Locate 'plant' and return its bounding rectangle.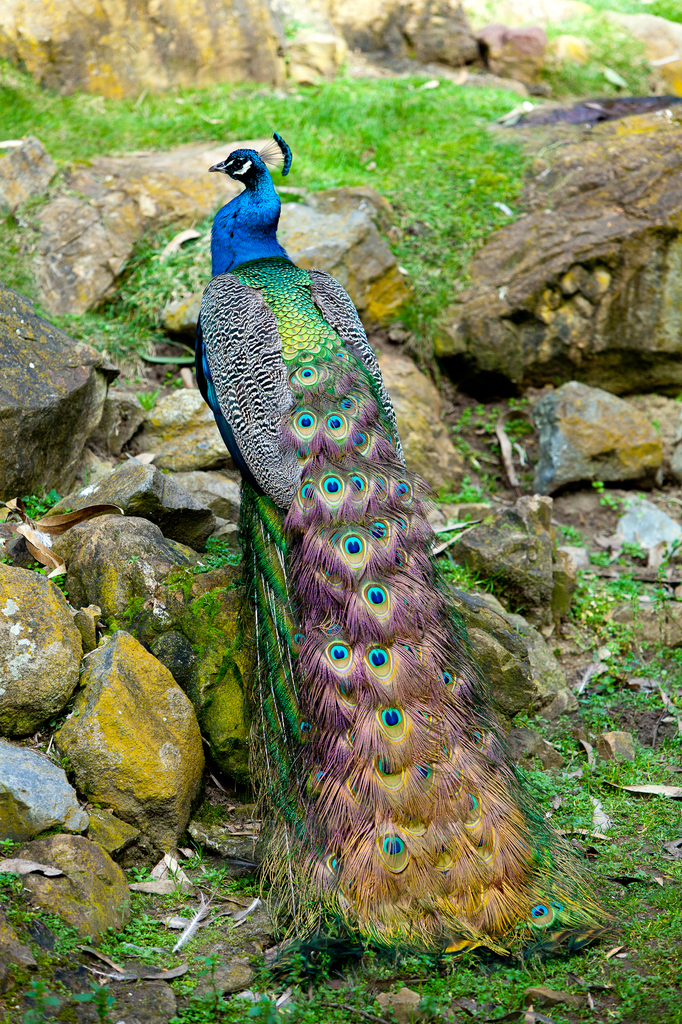
(left=0, top=561, right=70, bottom=607).
